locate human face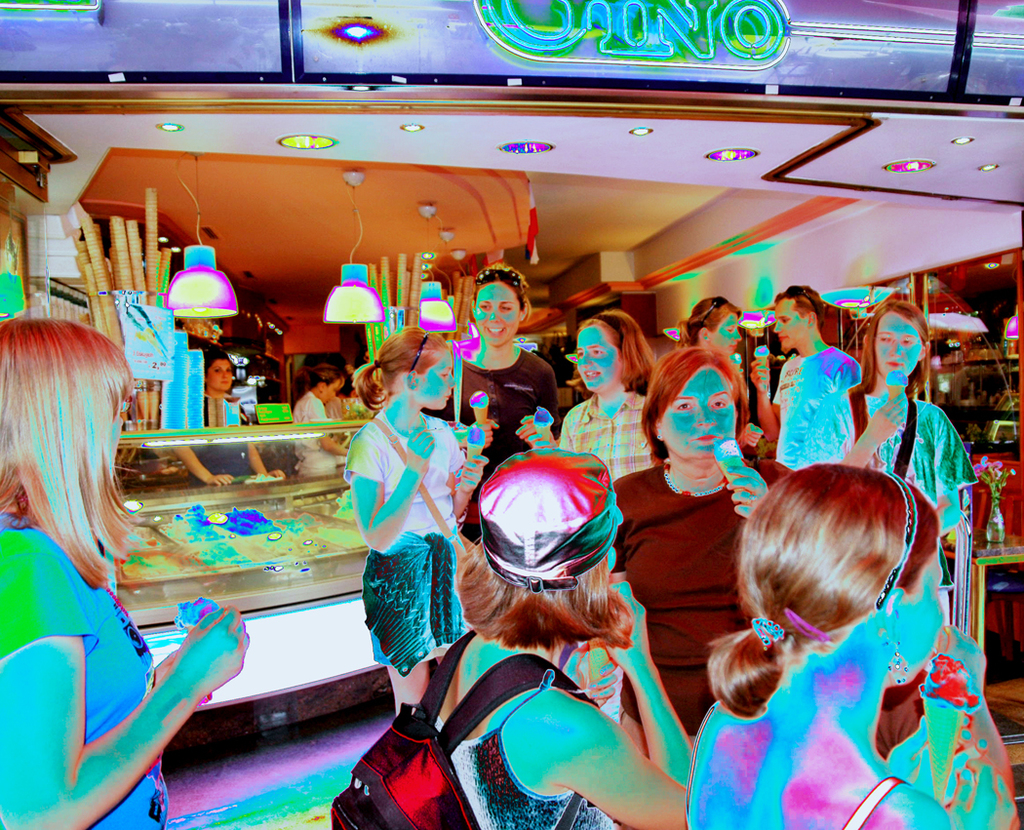
<bbox>326, 377, 343, 404</bbox>
